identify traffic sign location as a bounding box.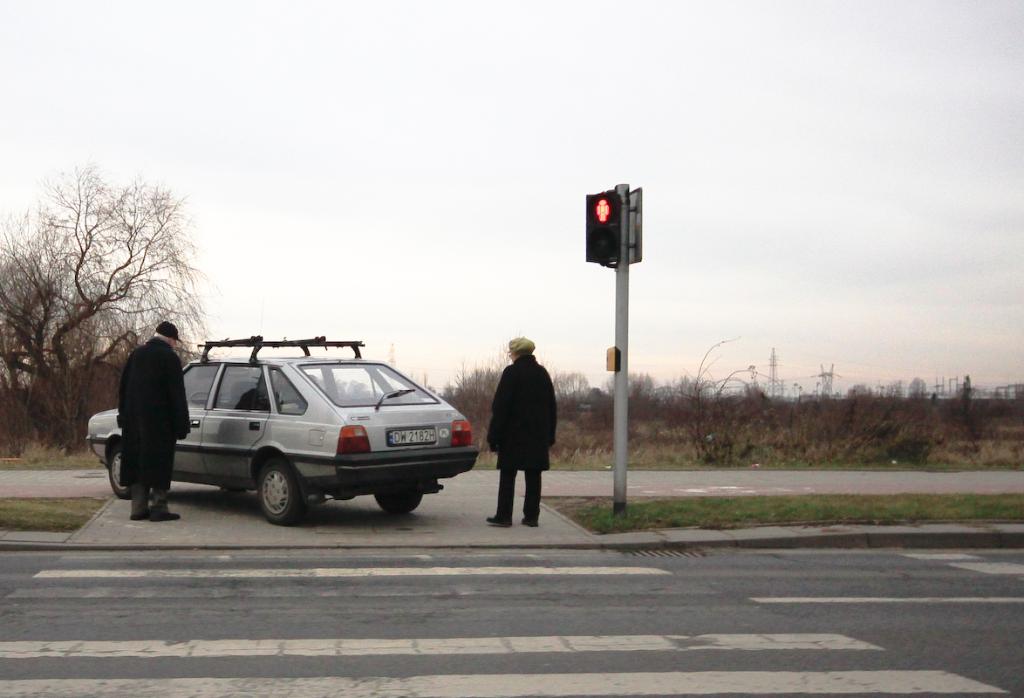
579/184/620/261.
